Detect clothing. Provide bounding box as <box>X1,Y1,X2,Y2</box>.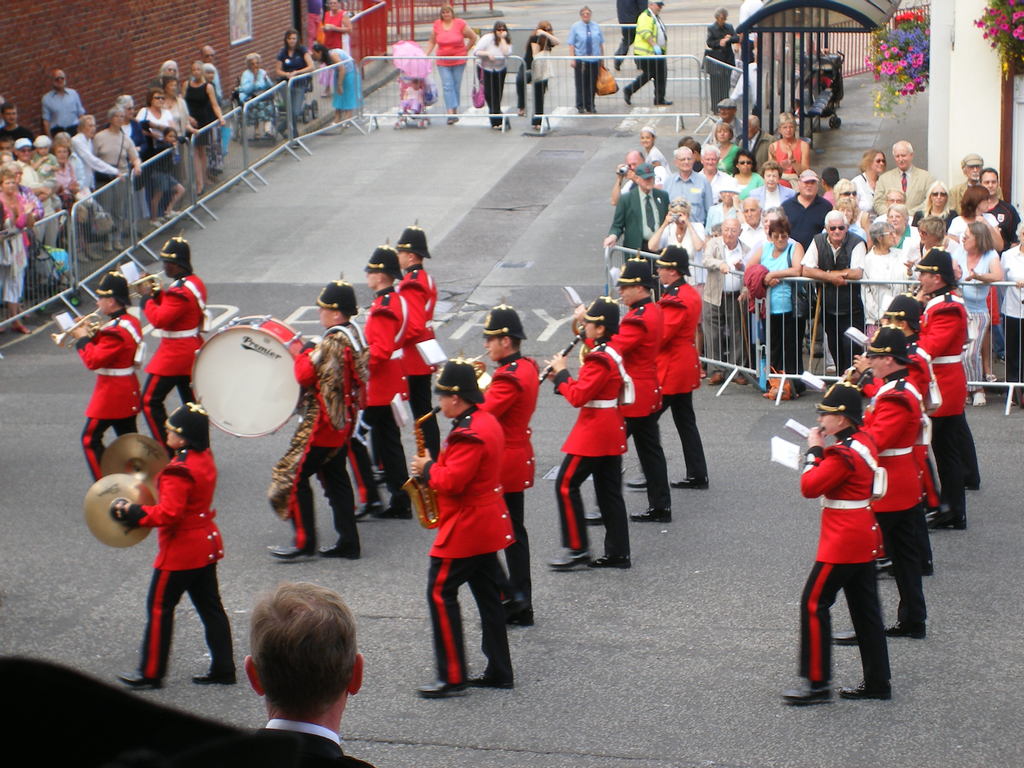
<box>901,240,972,284</box>.
